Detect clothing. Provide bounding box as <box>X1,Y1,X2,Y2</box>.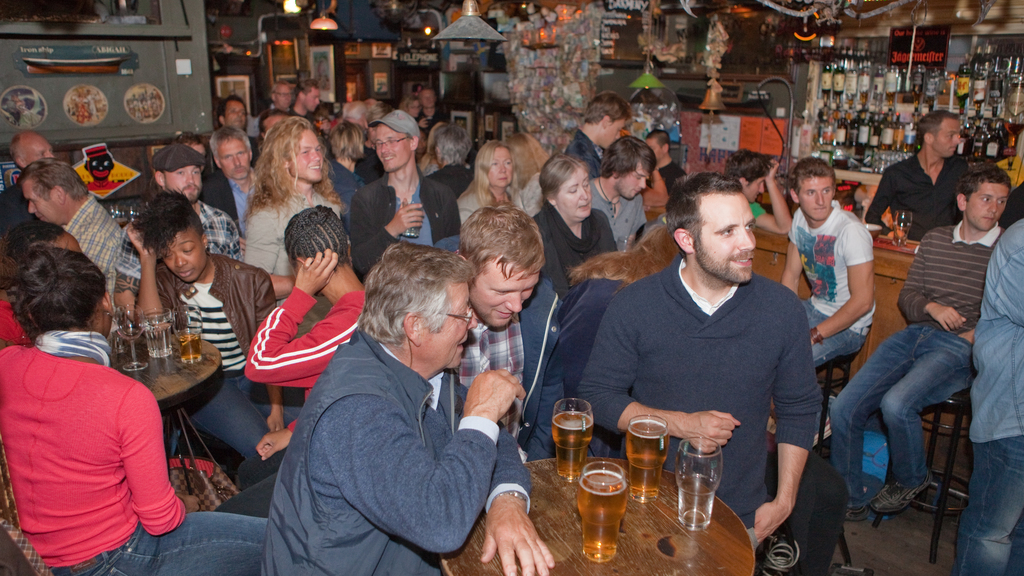
<box>349,166,460,283</box>.
